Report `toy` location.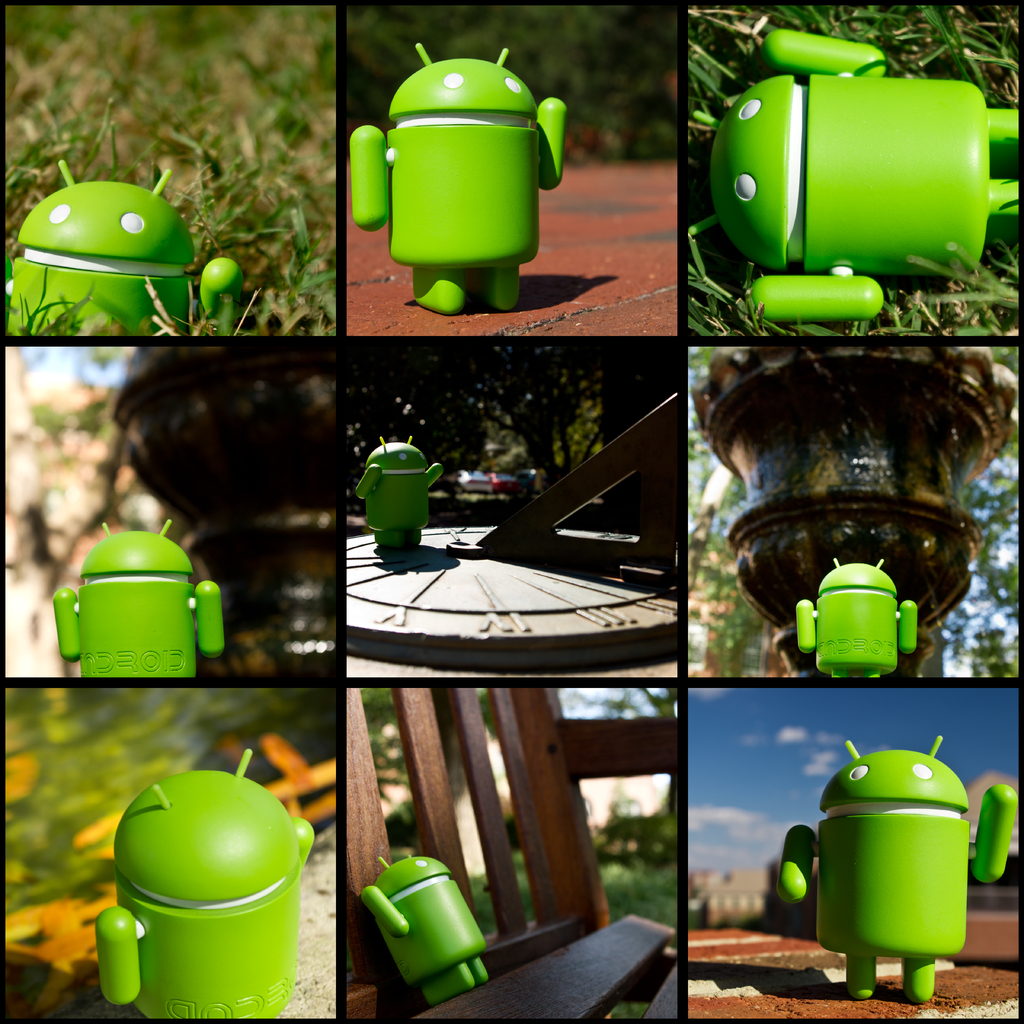
Report: box(17, 168, 246, 332).
